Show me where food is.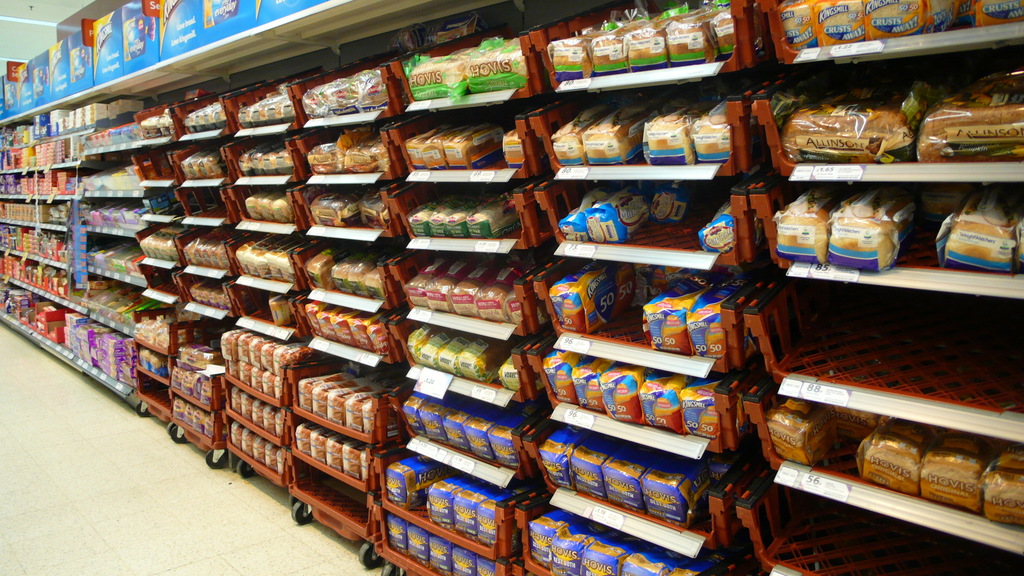
food is at 184 102 210 136.
